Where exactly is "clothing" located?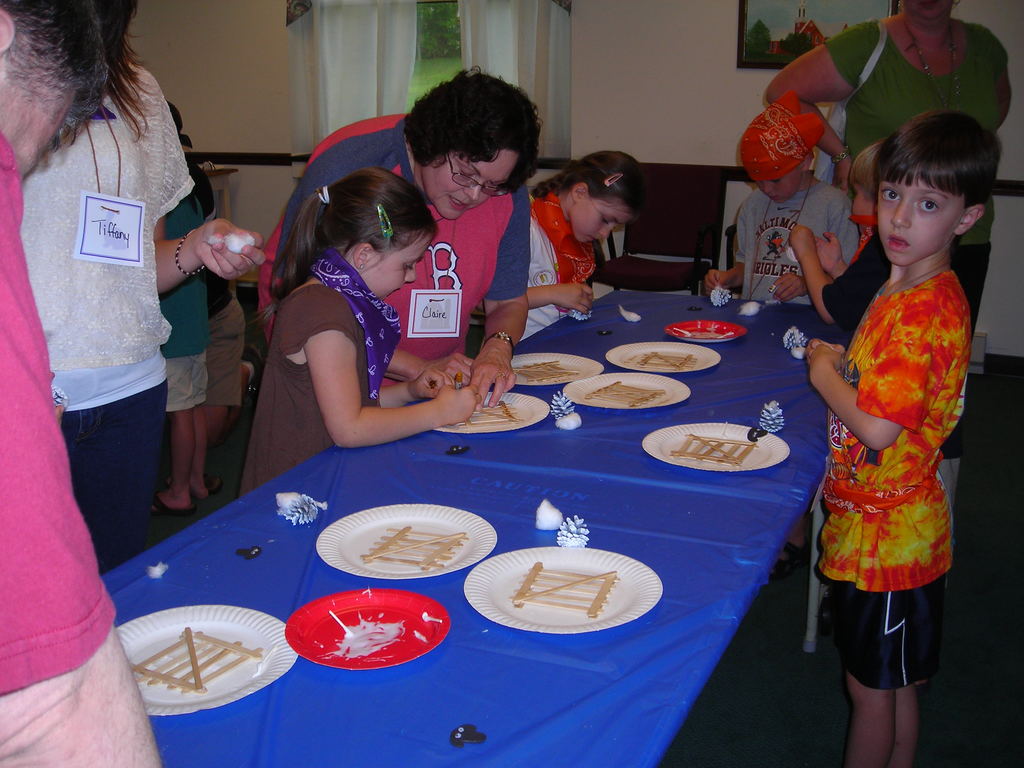
Its bounding box is crop(464, 192, 603, 358).
